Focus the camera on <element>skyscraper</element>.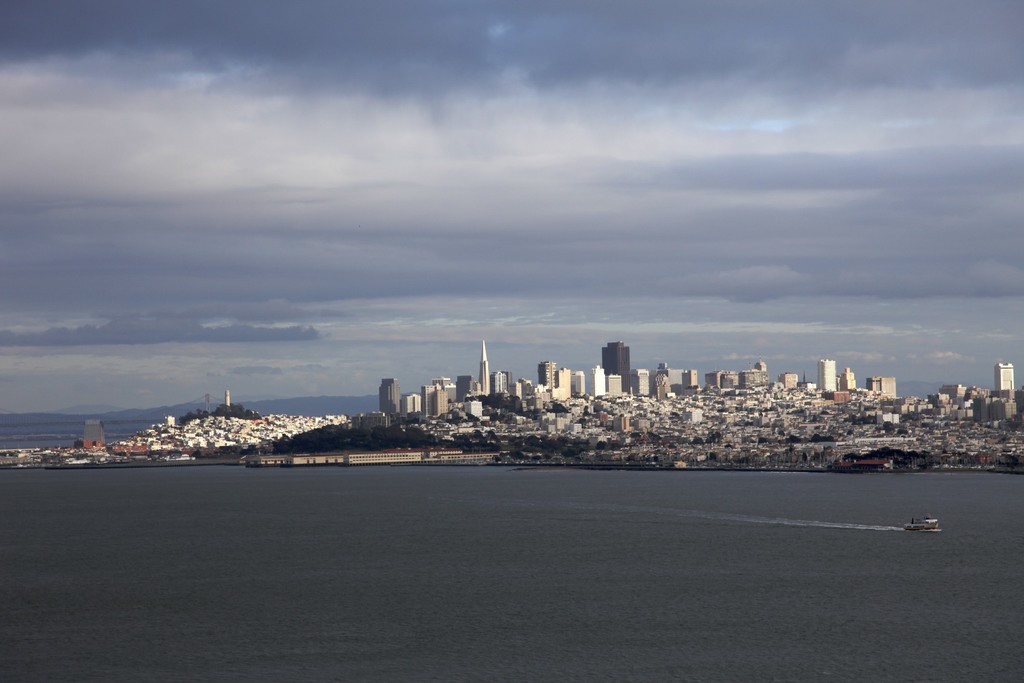
Focus region: 781,374,797,387.
